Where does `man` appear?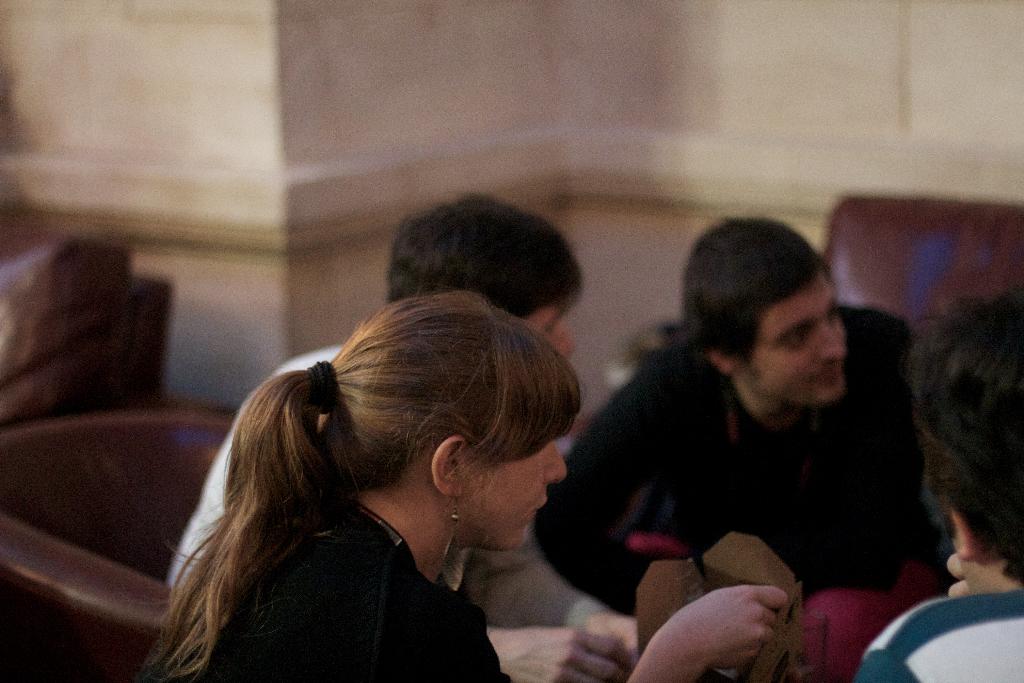
Appears at [564,223,946,662].
